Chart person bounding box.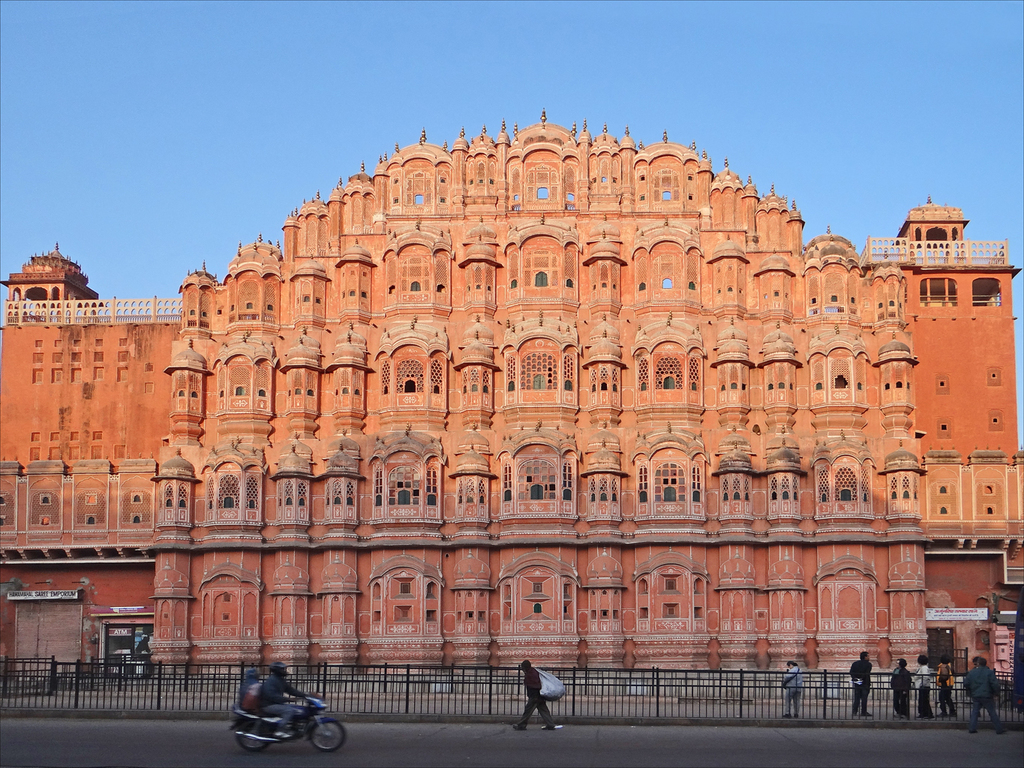
Charted: [left=256, top=661, right=329, bottom=738].
